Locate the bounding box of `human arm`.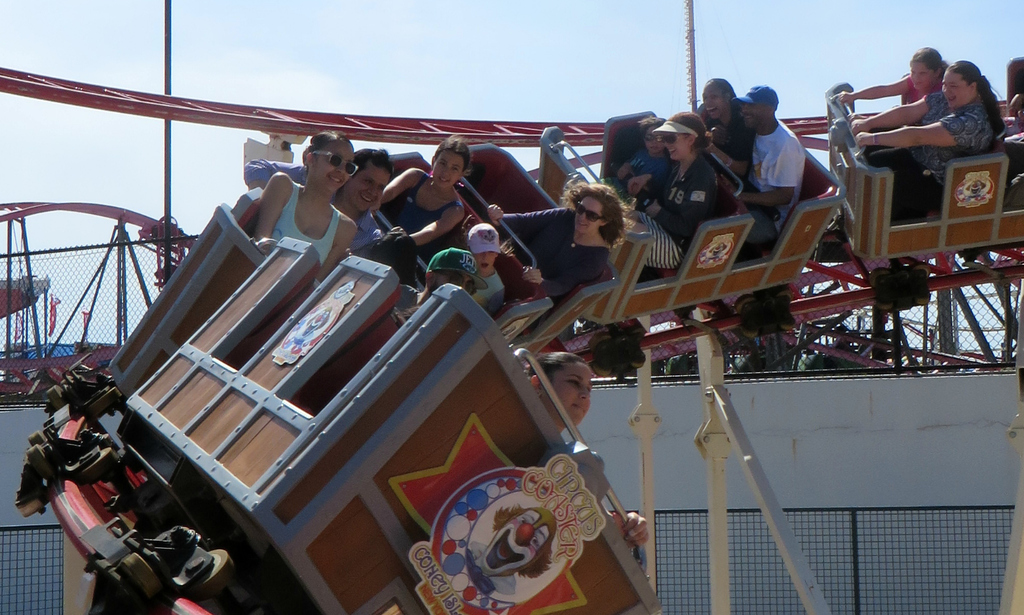
Bounding box: detection(486, 202, 569, 230).
